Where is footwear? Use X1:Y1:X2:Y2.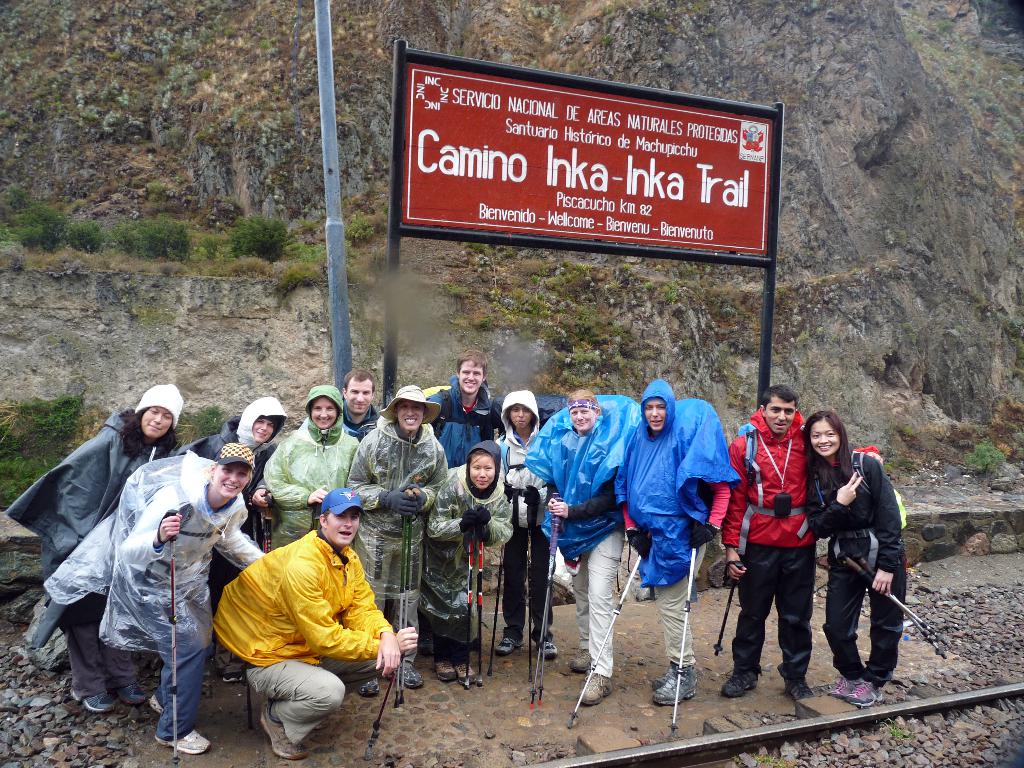
575:672:613:704.
